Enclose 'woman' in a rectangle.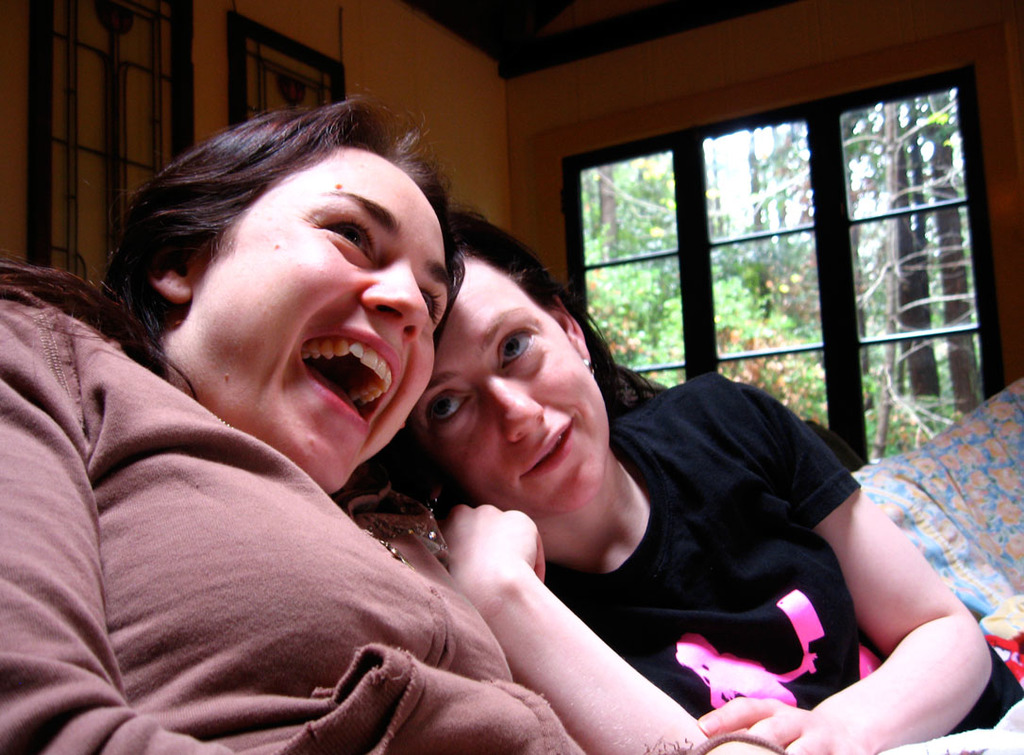
box=[0, 80, 791, 754].
